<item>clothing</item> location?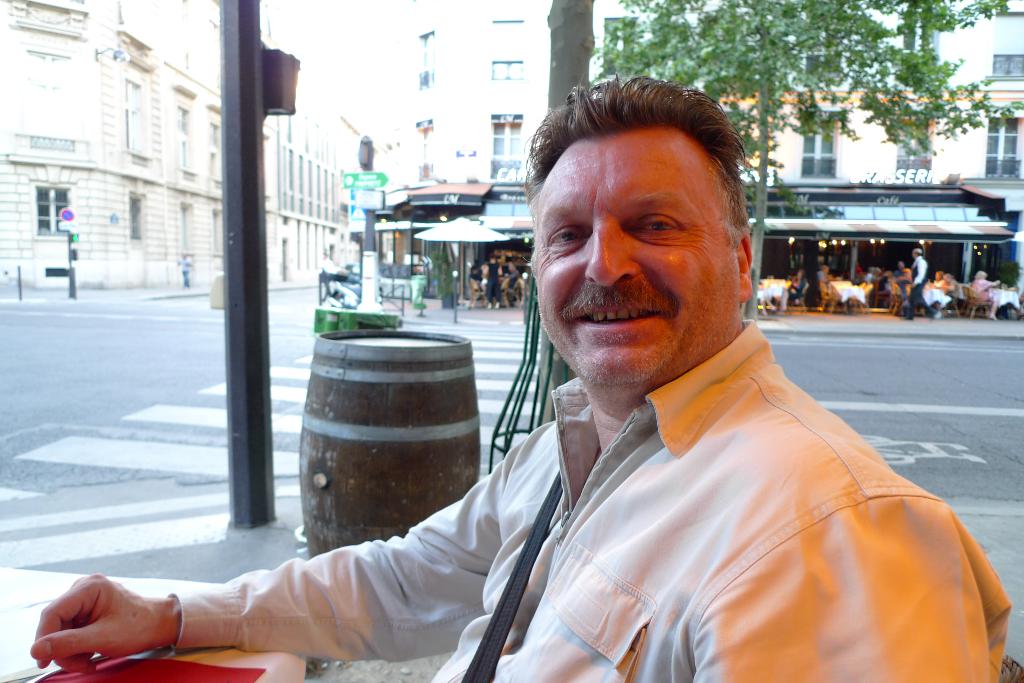
x1=483 y1=261 x2=502 y2=305
